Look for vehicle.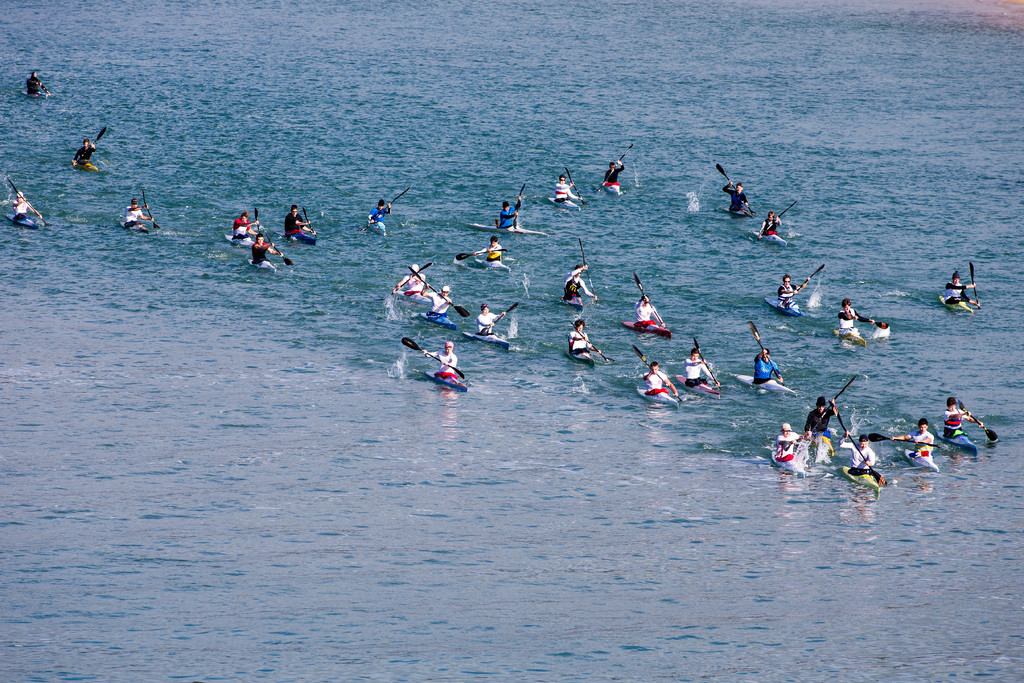
Found: bbox(881, 432, 953, 475).
